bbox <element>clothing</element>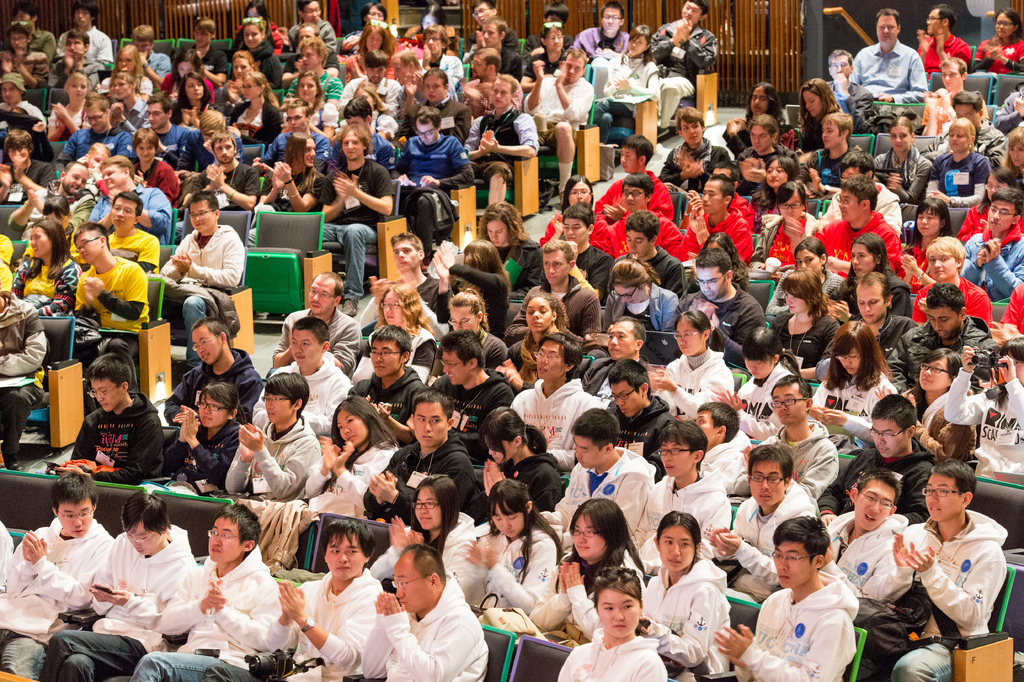
(903,378,977,477)
